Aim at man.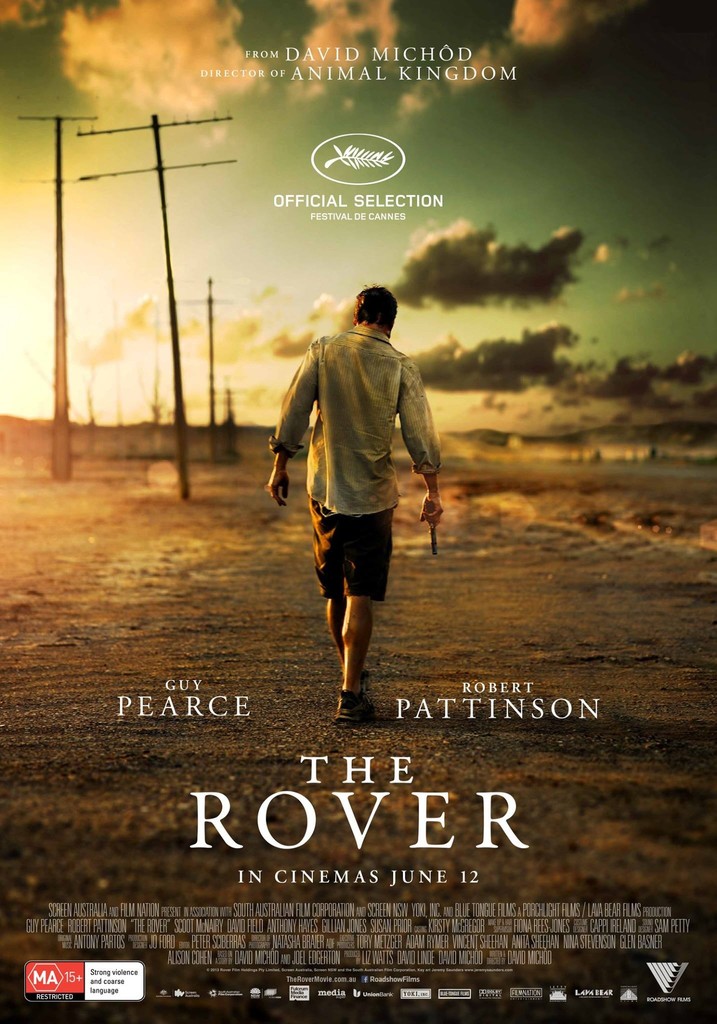
Aimed at <box>273,285,445,712</box>.
